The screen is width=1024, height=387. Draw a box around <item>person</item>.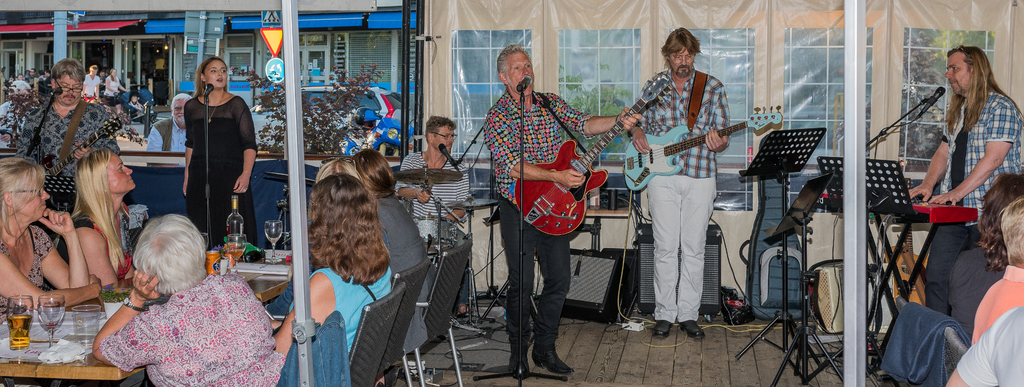
l=74, t=146, r=140, b=293.
